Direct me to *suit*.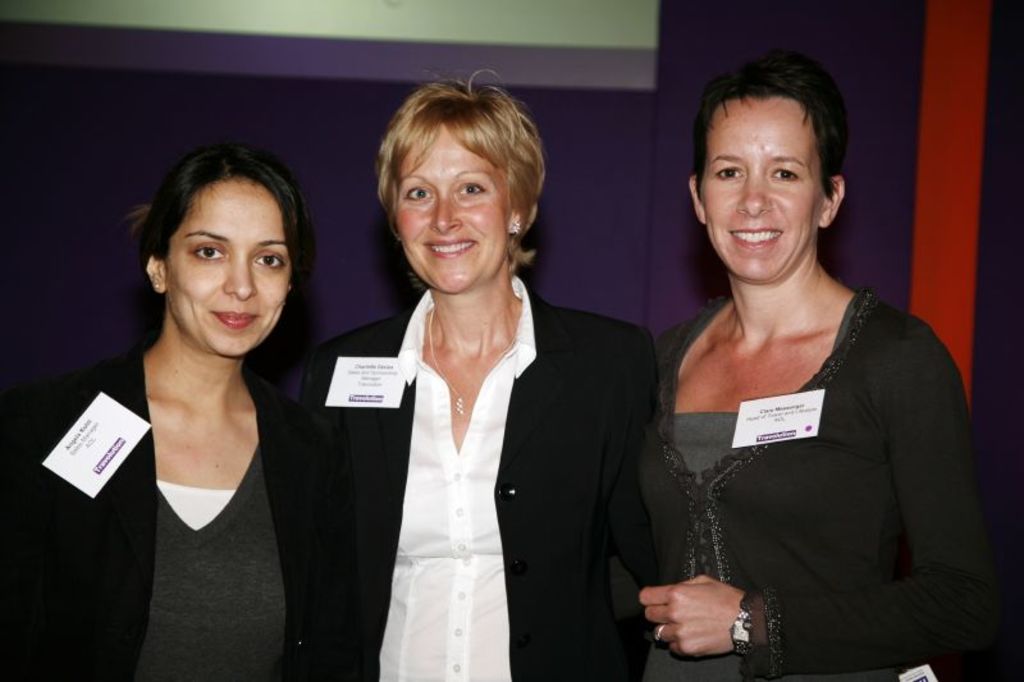
Direction: (x1=298, y1=274, x2=659, y2=681).
